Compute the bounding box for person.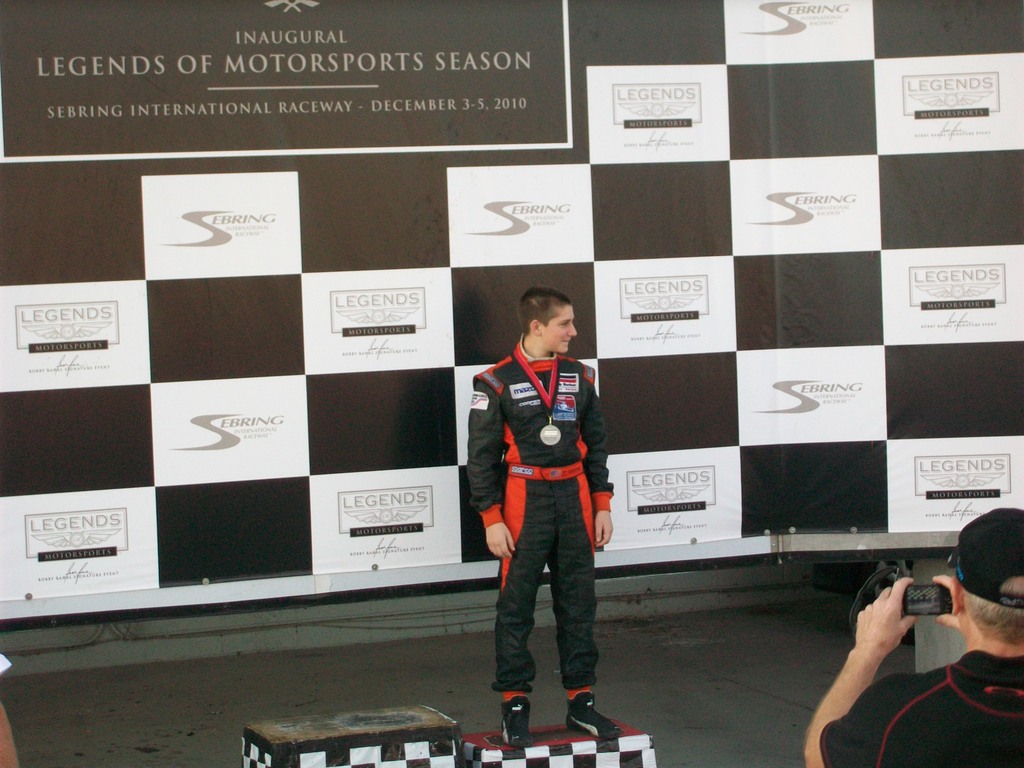
select_region(468, 293, 614, 736).
